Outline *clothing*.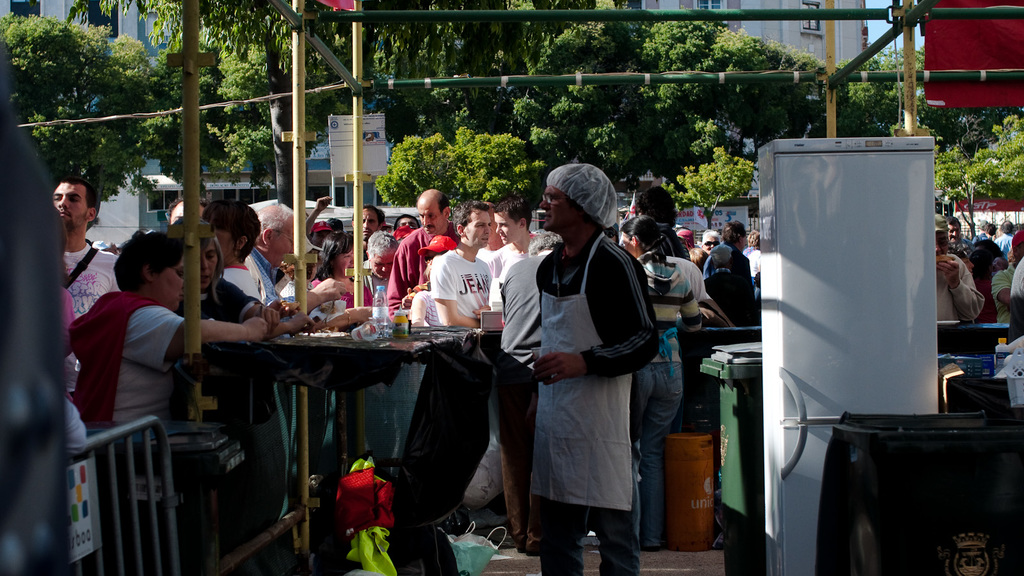
Outline: 63/292/228/490.
